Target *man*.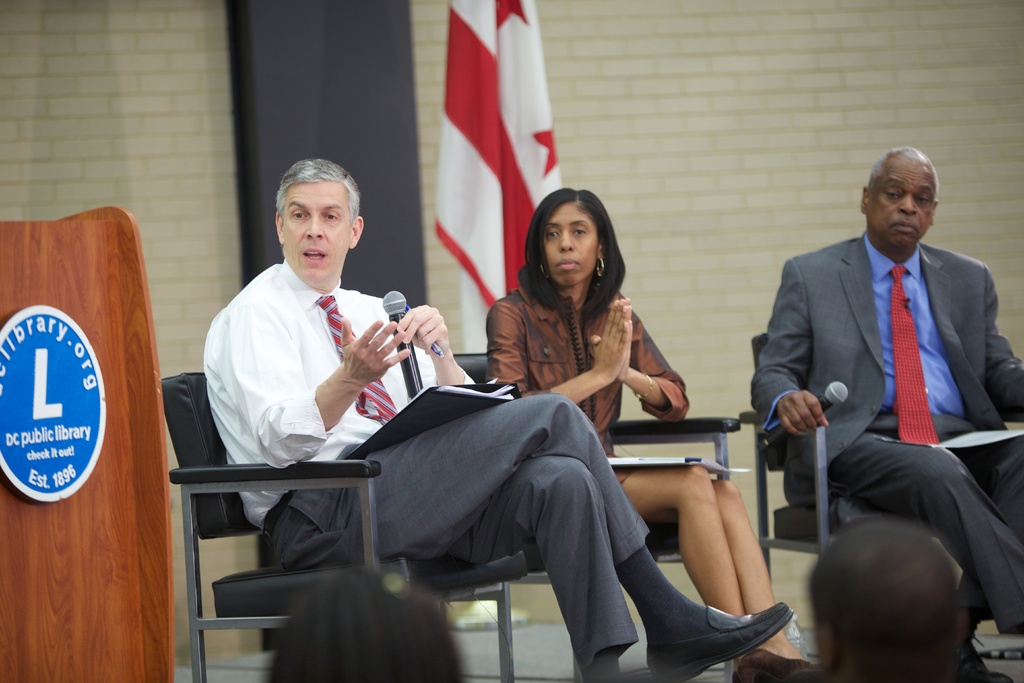
Target region: {"x1": 796, "y1": 518, "x2": 965, "y2": 682}.
